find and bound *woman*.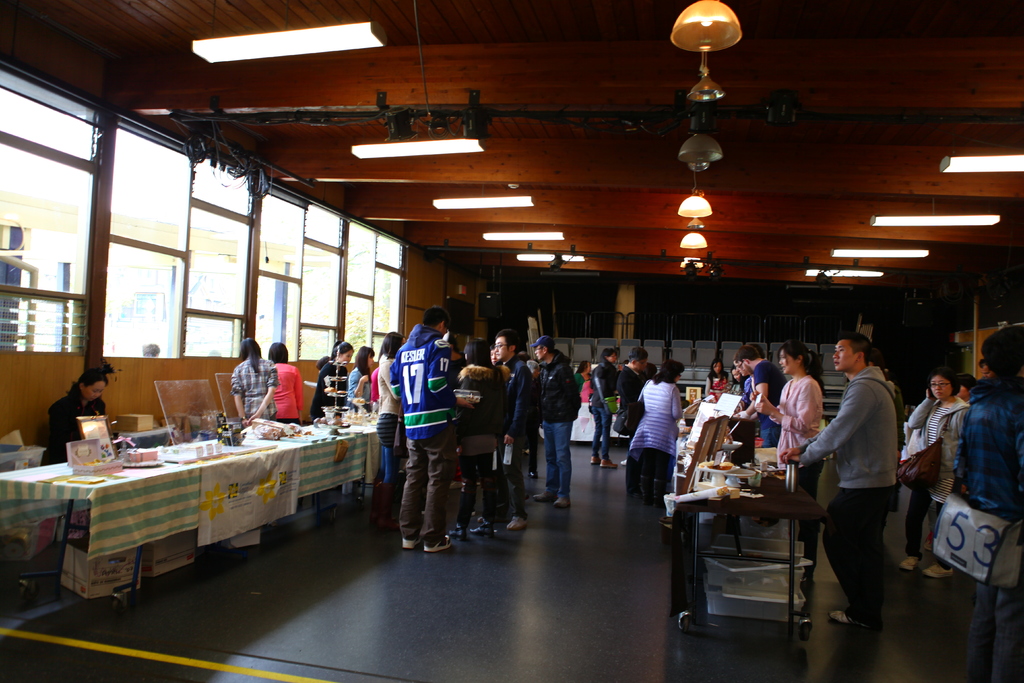
Bound: detection(308, 344, 355, 418).
